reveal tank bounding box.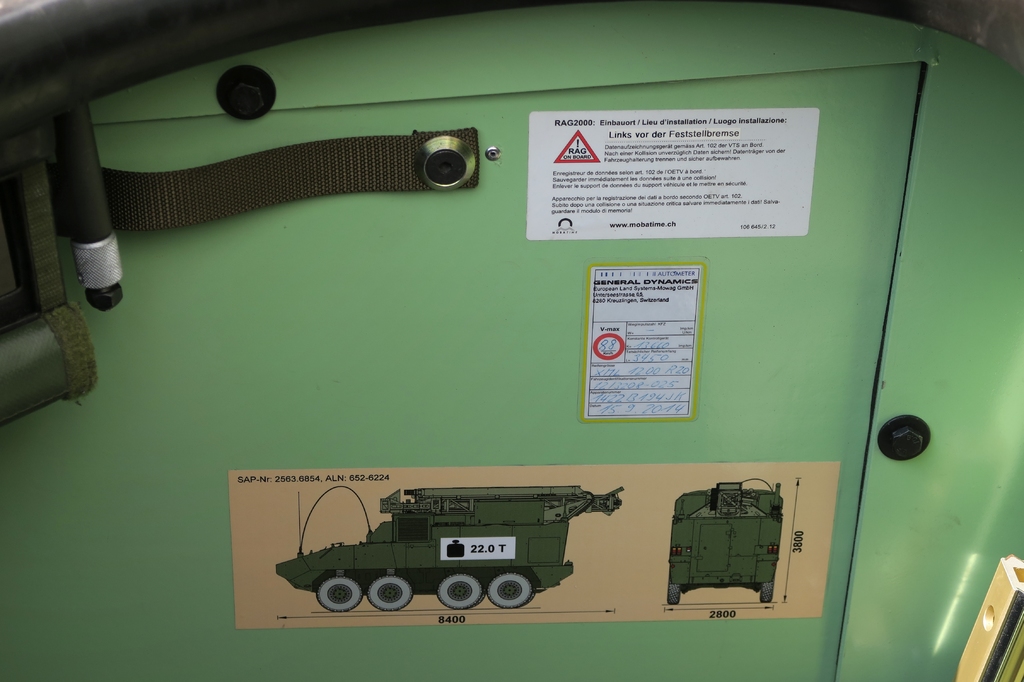
Revealed: 668/481/783/603.
